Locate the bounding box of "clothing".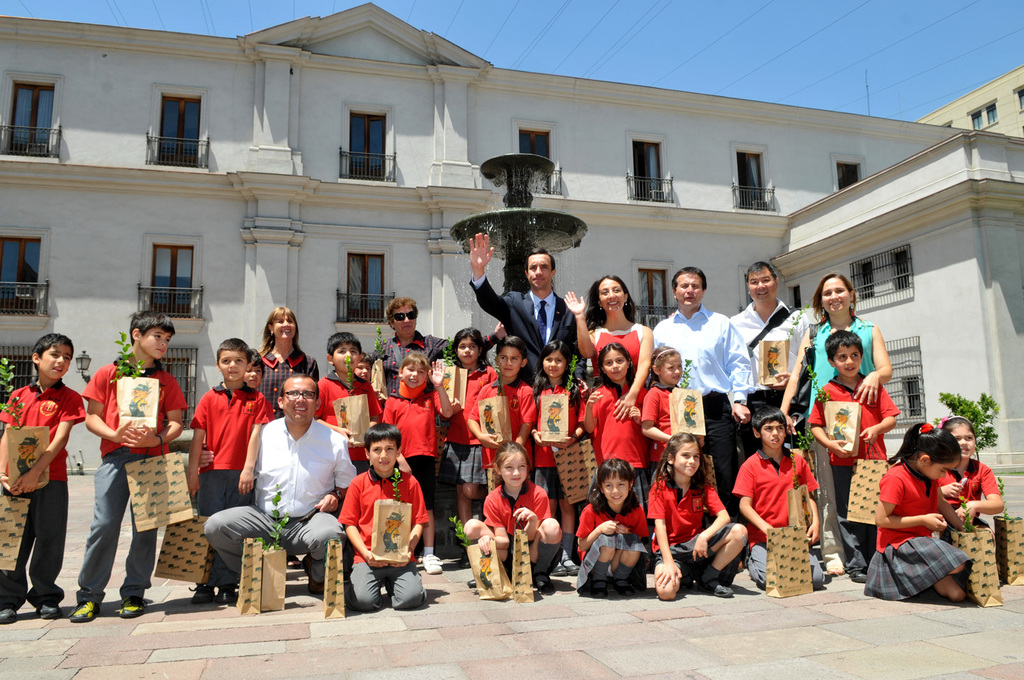
Bounding box: 578, 389, 650, 500.
